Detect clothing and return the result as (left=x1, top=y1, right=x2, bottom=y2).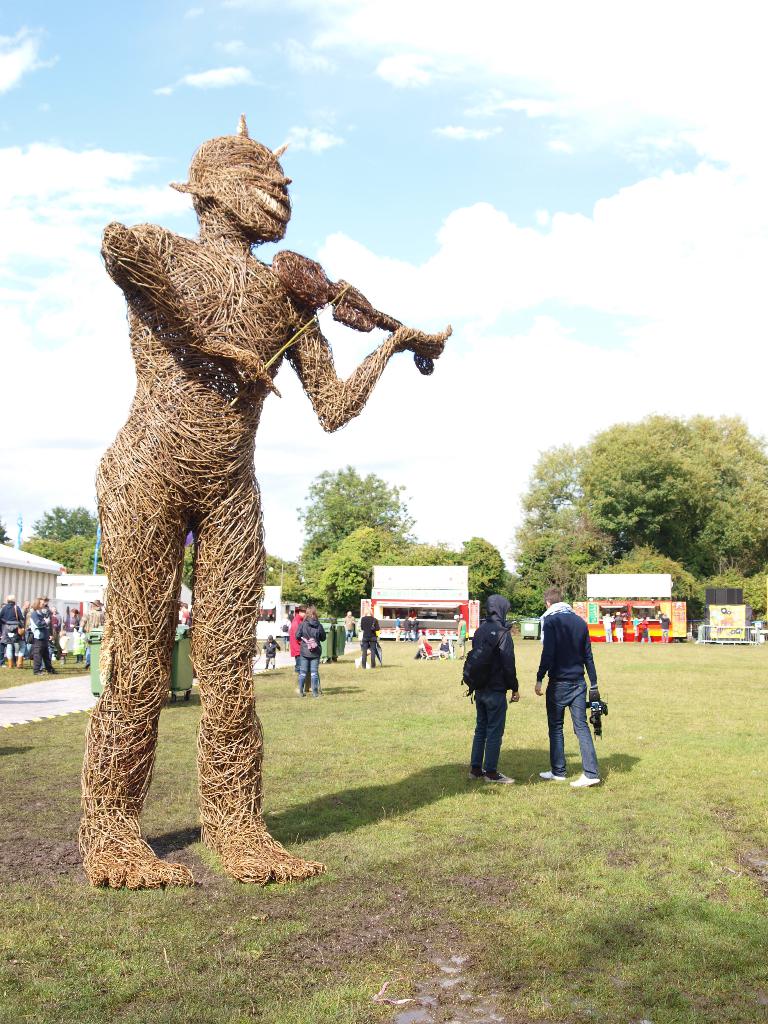
(left=602, top=611, right=611, bottom=644).
